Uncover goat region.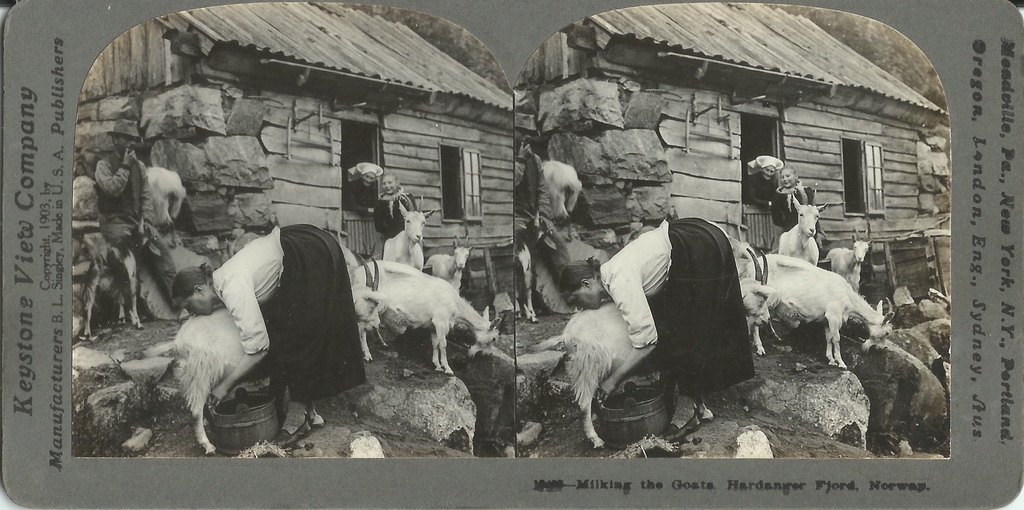
Uncovered: 147,248,387,459.
